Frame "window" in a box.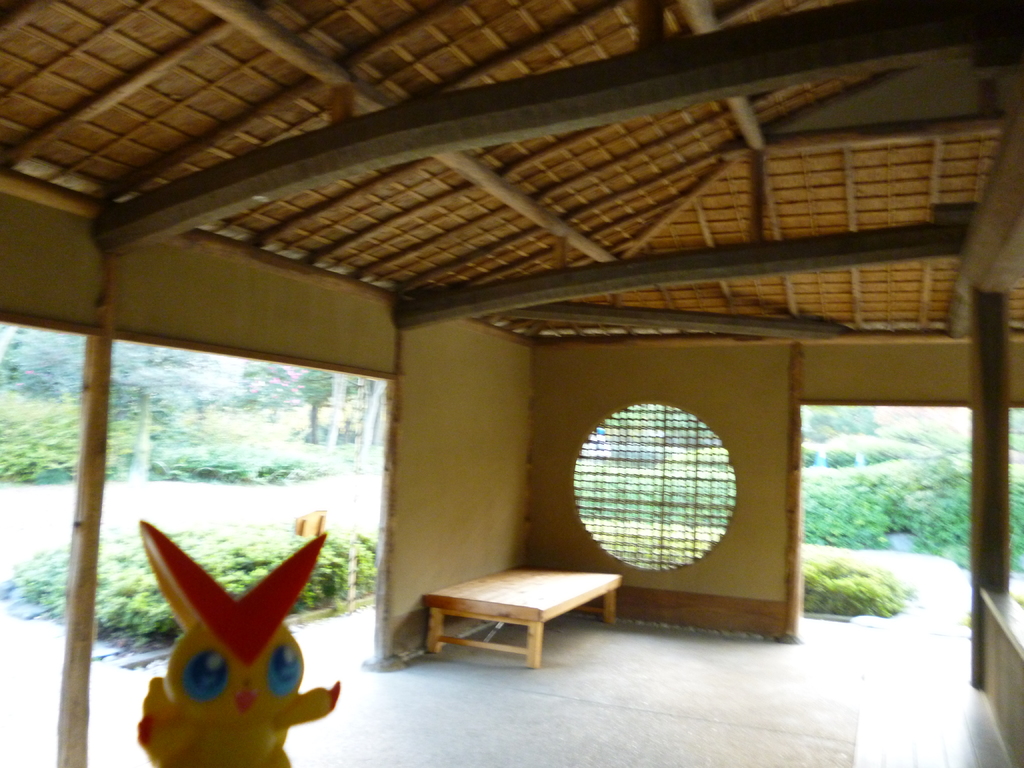
[x1=577, y1=387, x2=766, y2=594].
